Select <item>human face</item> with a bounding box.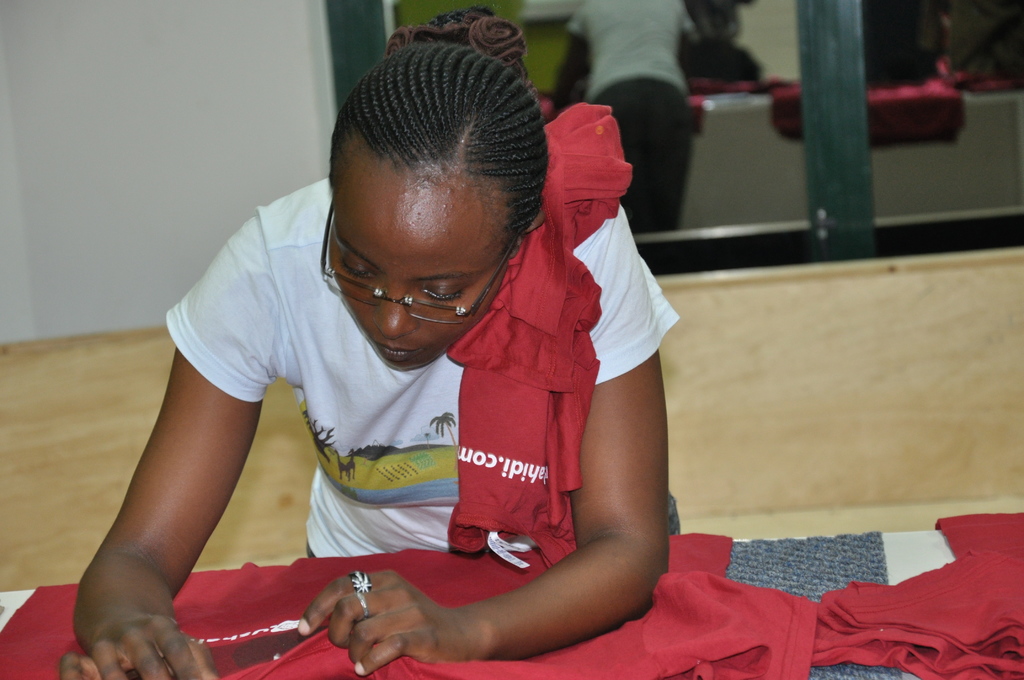
333/121/523/366.
